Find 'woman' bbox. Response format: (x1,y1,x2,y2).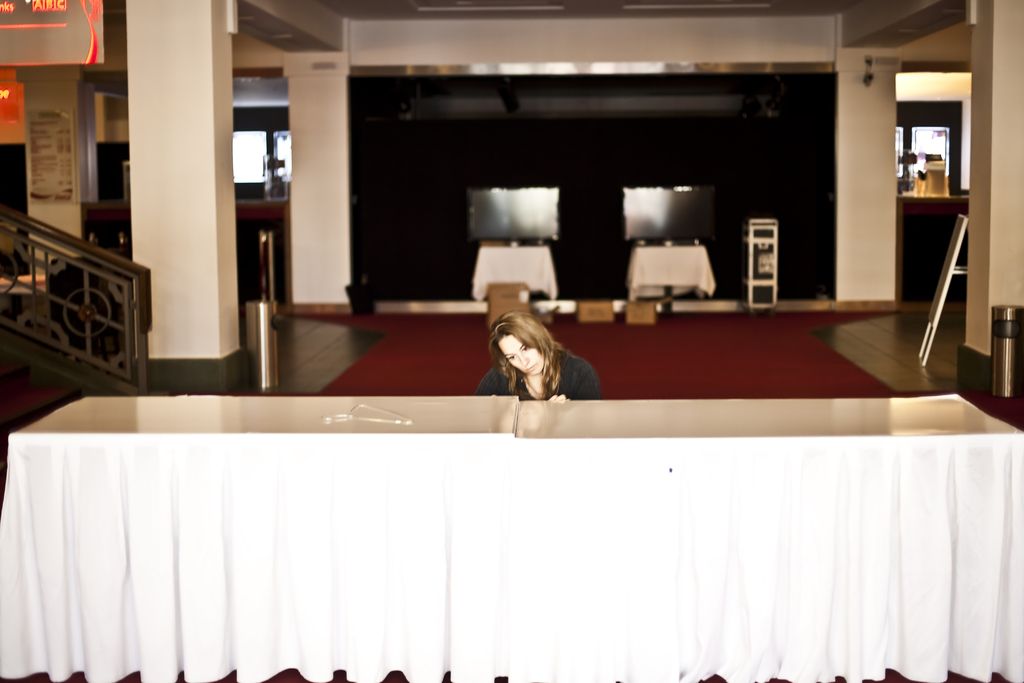
(475,294,602,412).
